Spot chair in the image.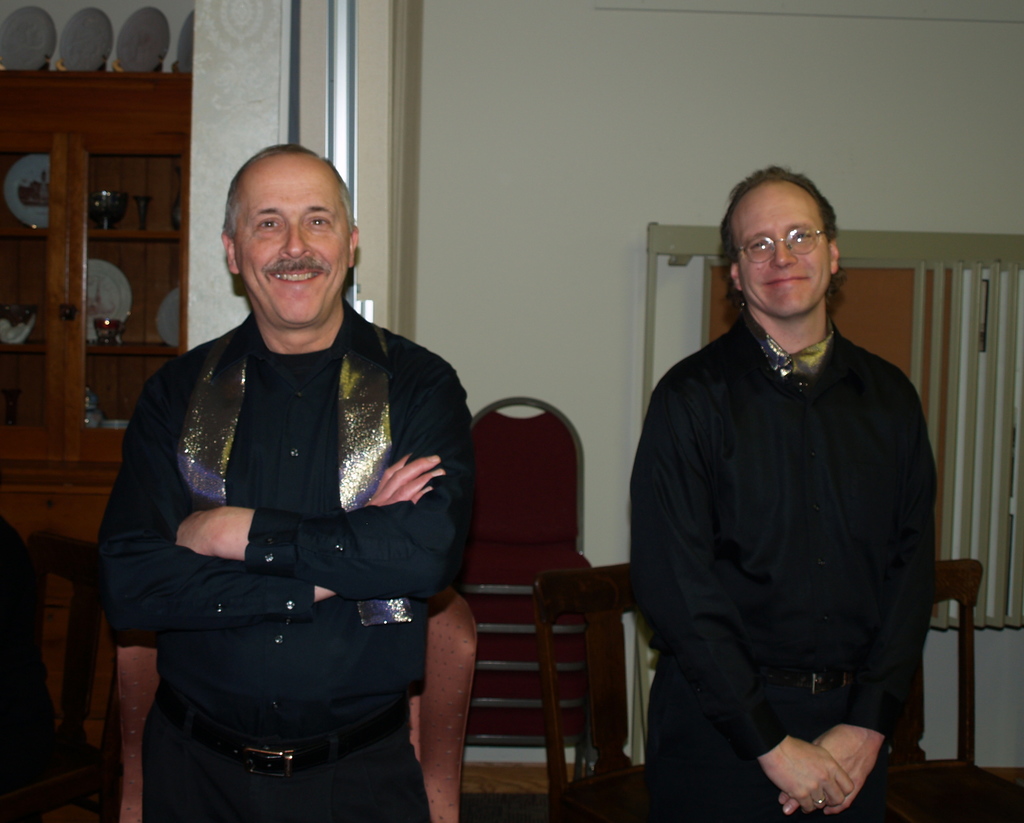
chair found at box(538, 565, 644, 822).
